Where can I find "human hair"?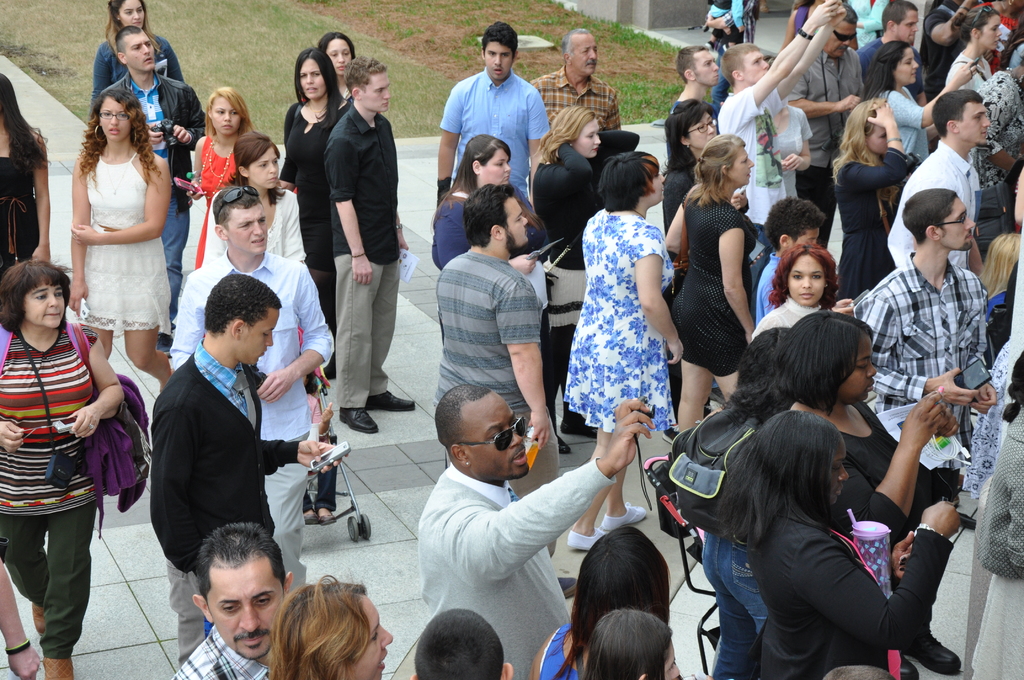
You can find it at <bbox>863, 41, 915, 108</bbox>.
